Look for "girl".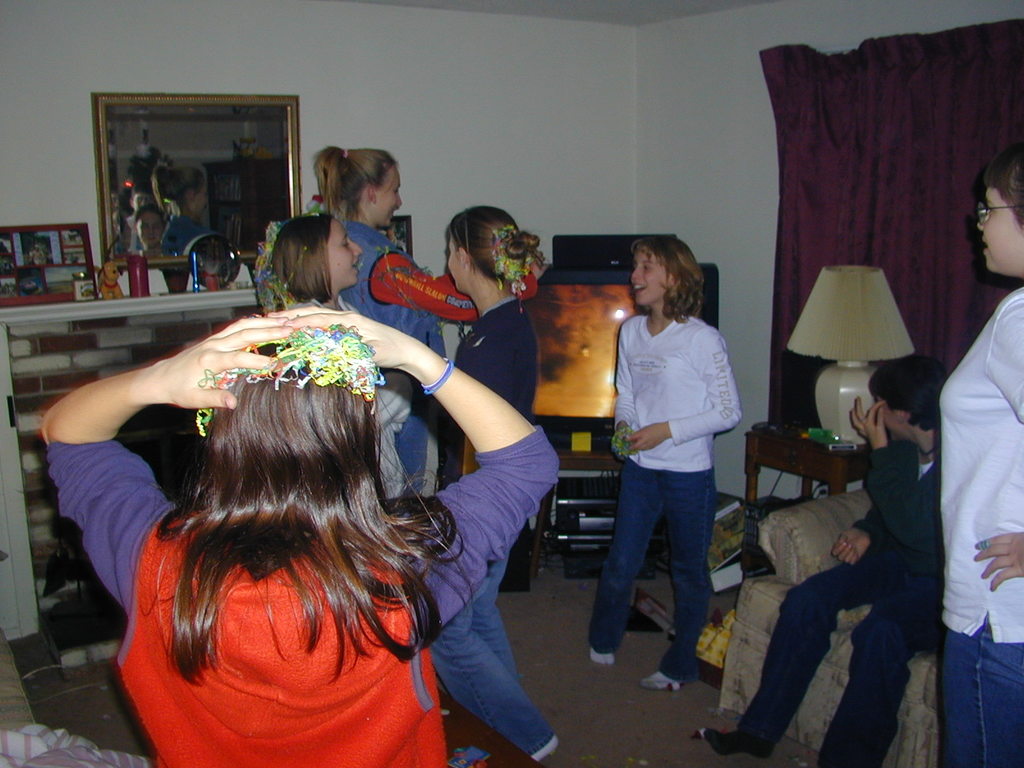
Found: box(586, 239, 744, 689).
